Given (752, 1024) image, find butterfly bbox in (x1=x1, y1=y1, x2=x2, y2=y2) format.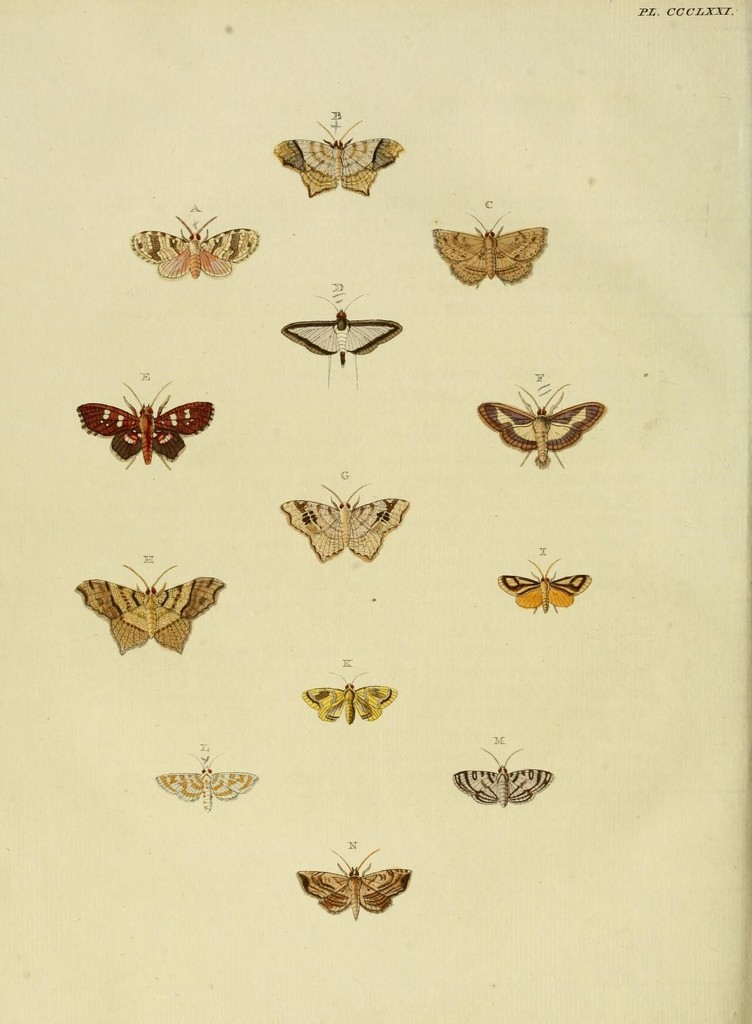
(x1=123, y1=211, x2=261, y2=286).
